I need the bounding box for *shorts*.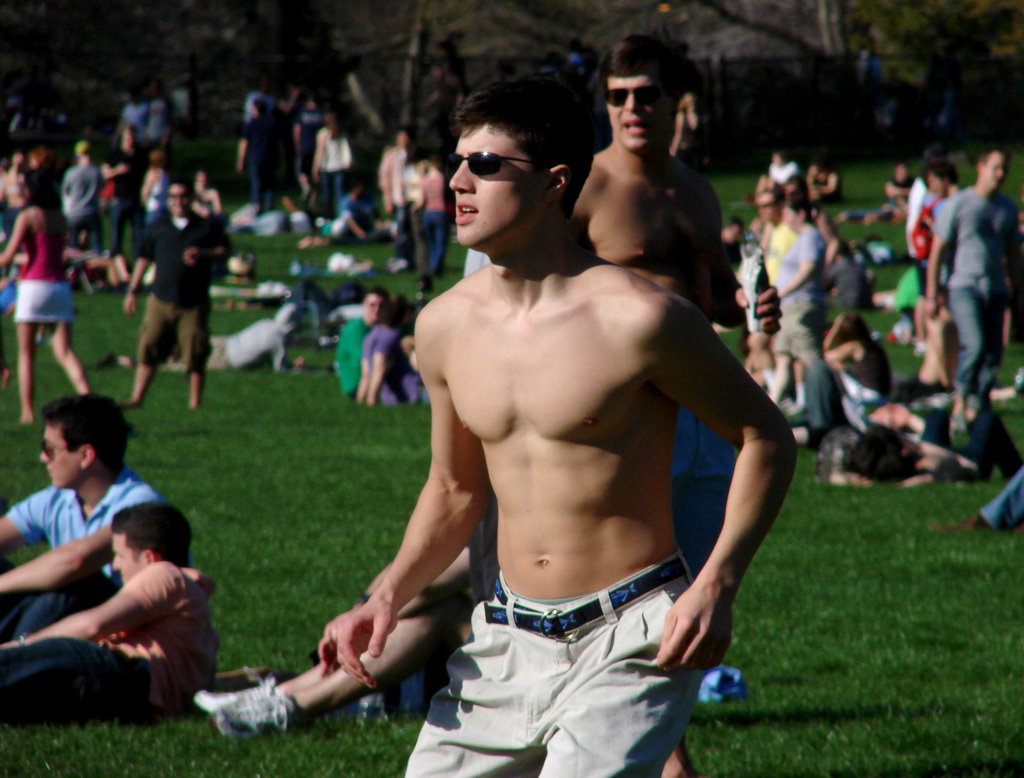
Here it is: bbox=(771, 332, 818, 373).
